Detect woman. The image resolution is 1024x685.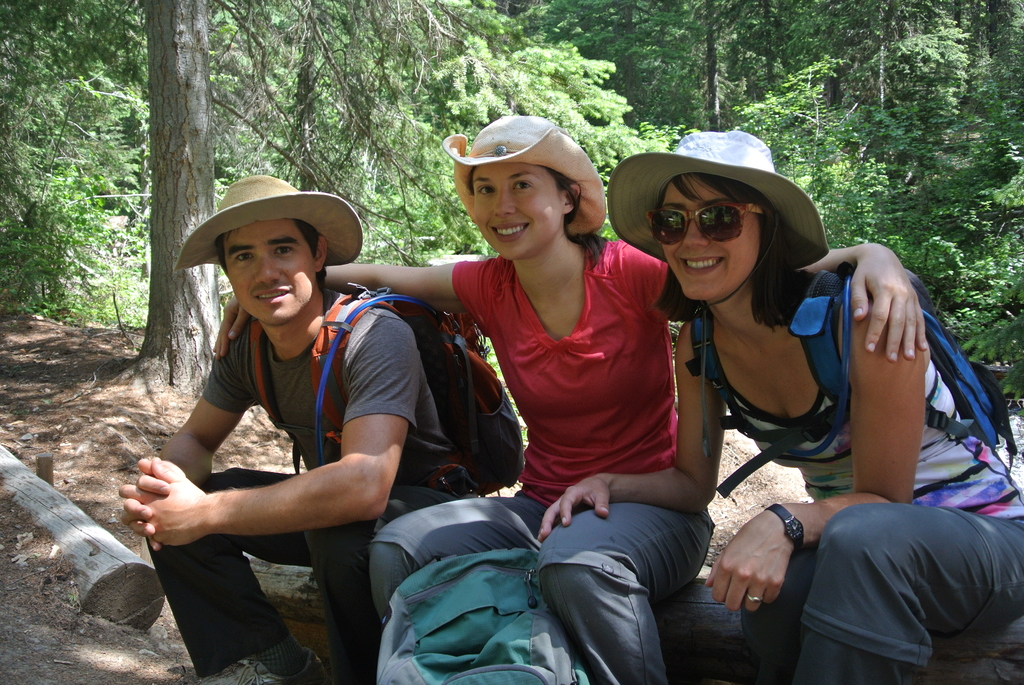
533, 122, 1023, 684.
